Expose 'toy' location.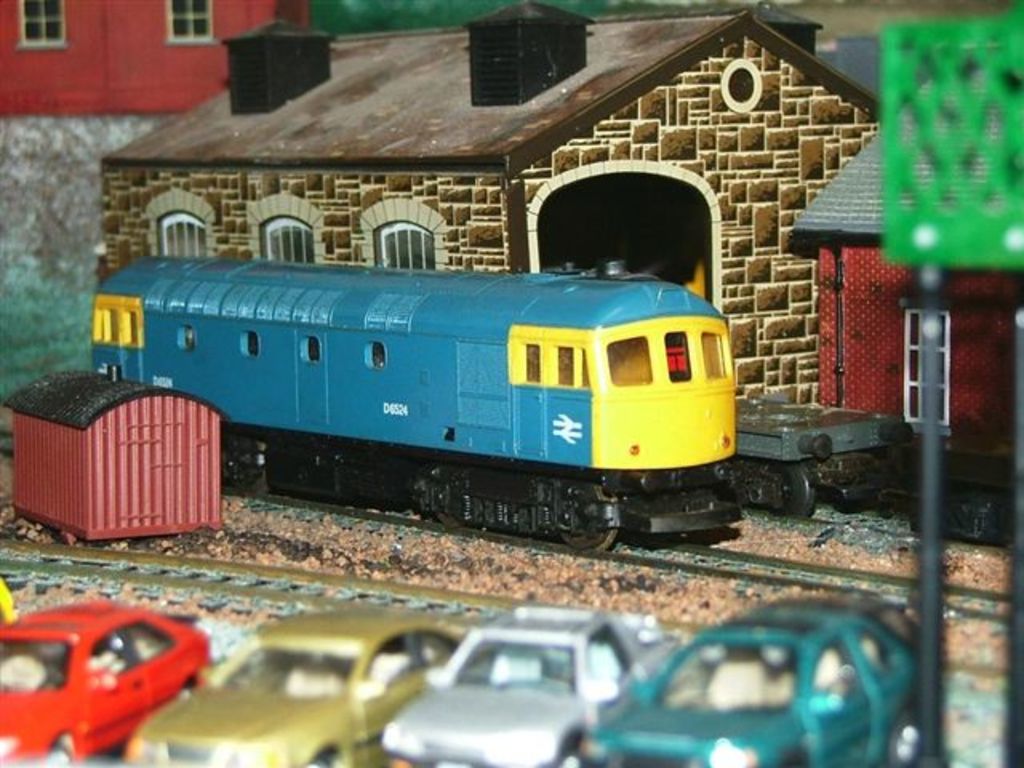
Exposed at box(587, 590, 928, 766).
